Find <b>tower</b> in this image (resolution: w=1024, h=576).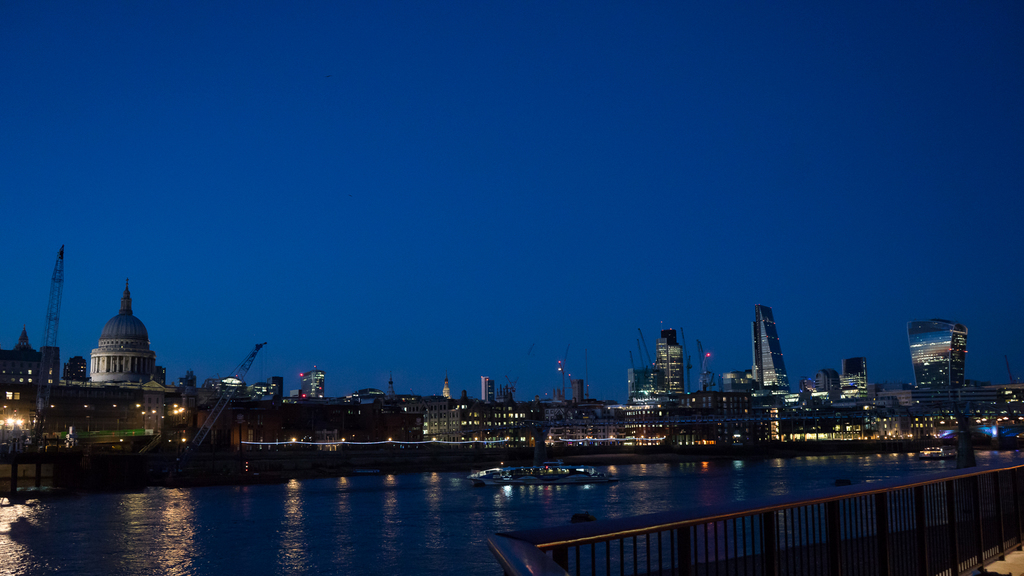
left=750, top=309, right=790, bottom=392.
